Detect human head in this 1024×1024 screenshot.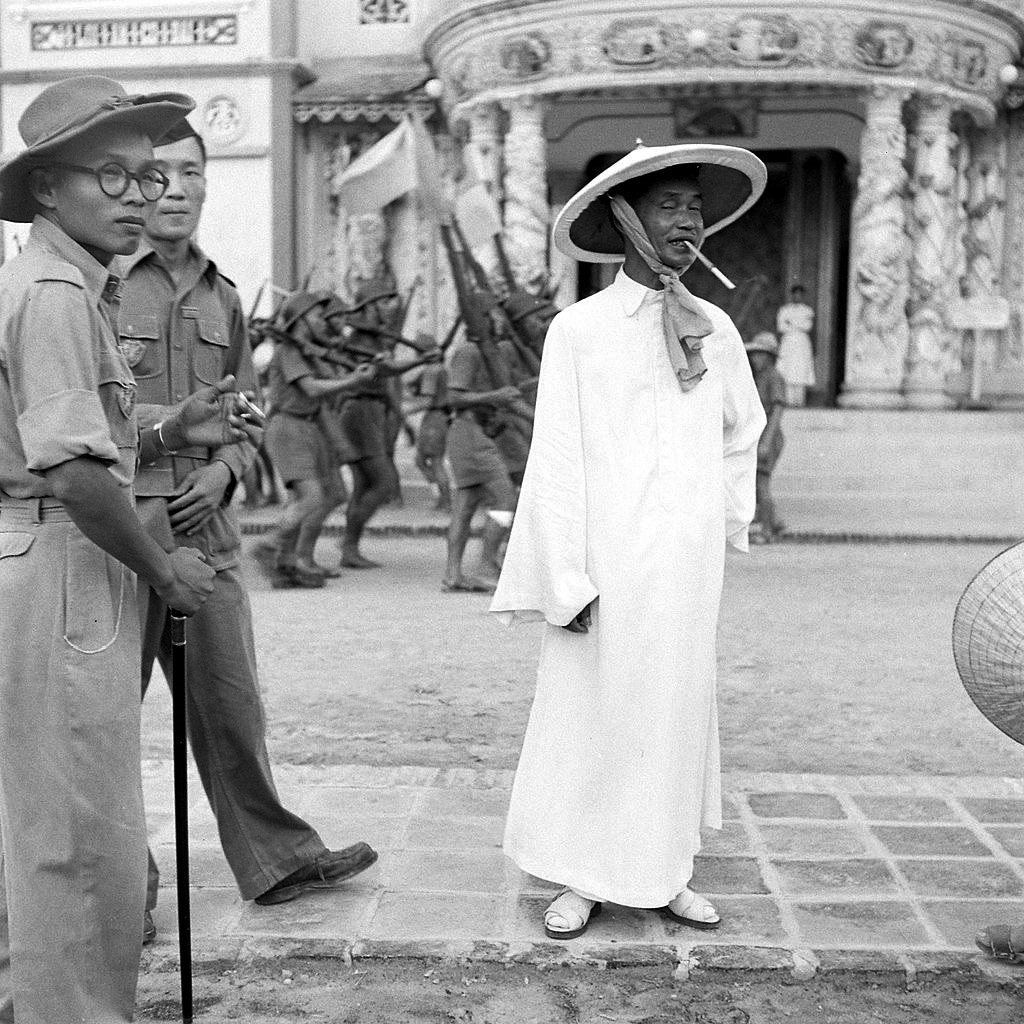
Detection: l=16, t=94, r=194, b=251.
